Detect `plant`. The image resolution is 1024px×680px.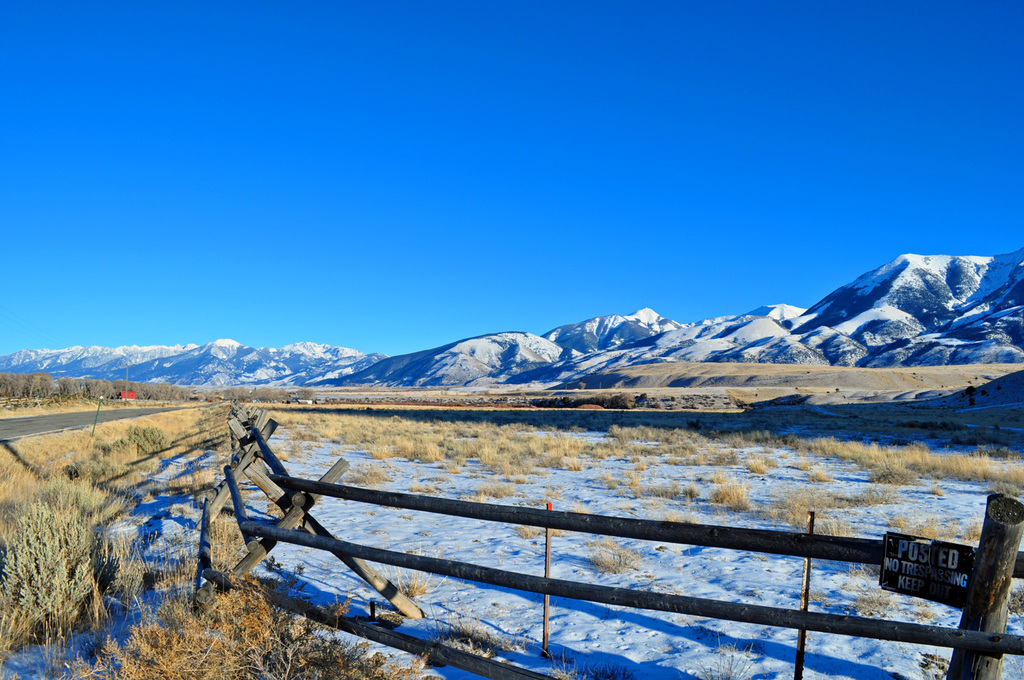
<region>118, 421, 170, 450</region>.
